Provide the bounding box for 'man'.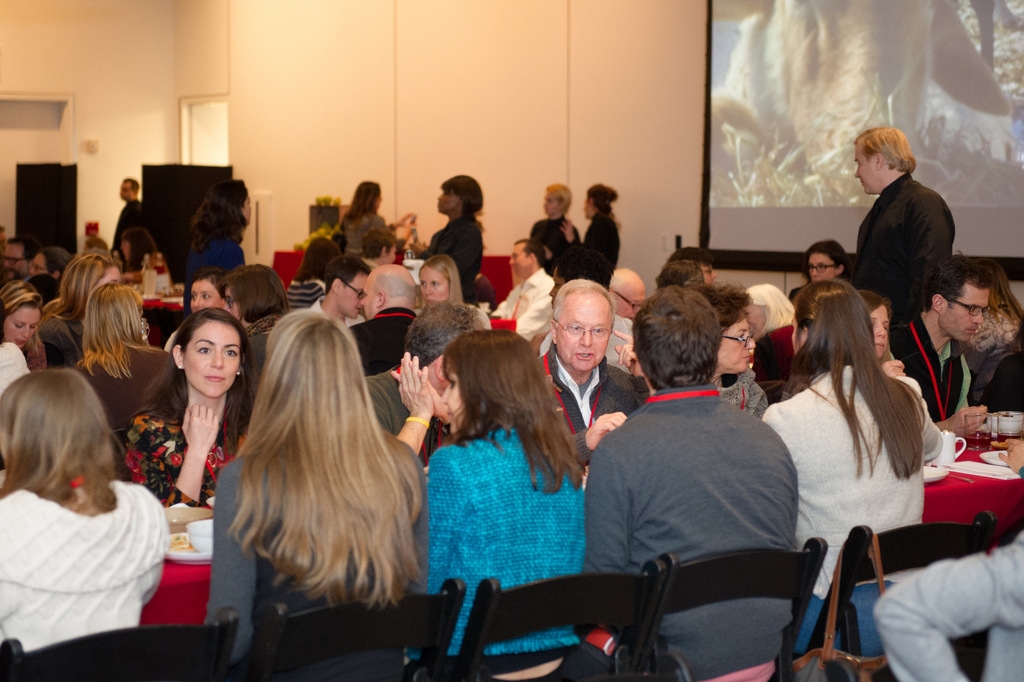
536 278 649 457.
